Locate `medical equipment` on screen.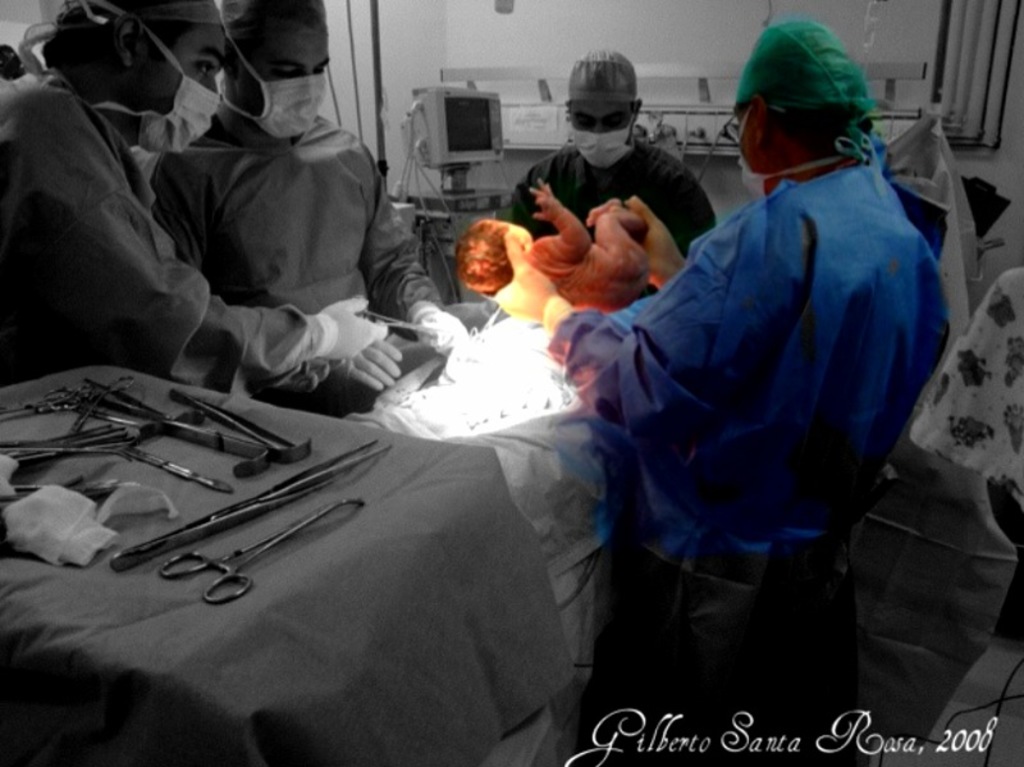
On screen at x1=392 y1=83 x2=521 y2=310.
